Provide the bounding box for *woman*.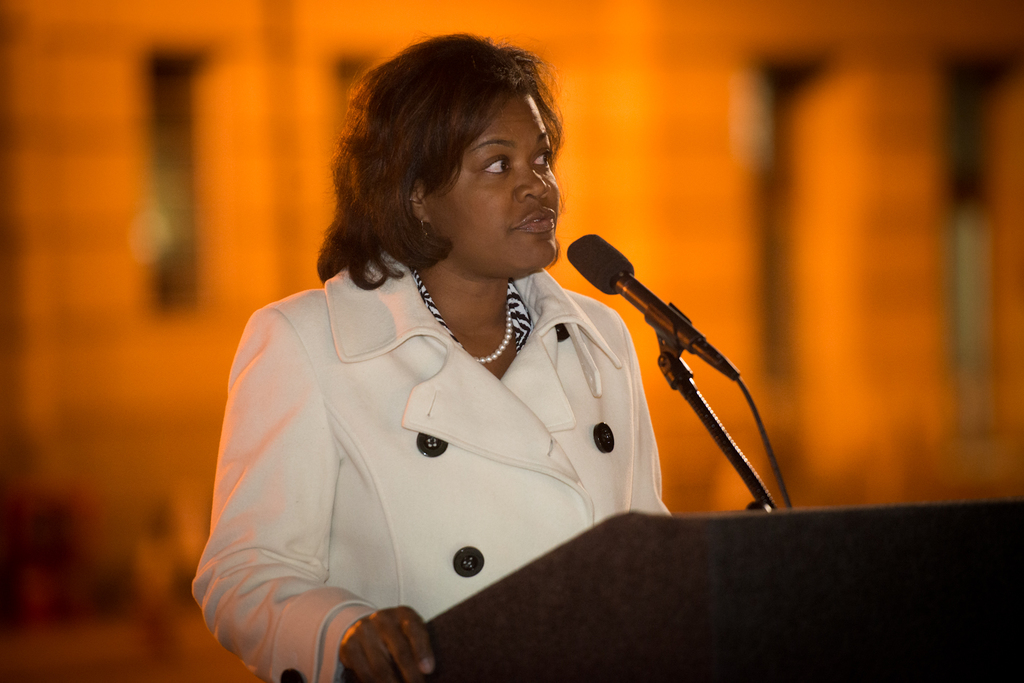
<region>167, 81, 807, 682</region>.
